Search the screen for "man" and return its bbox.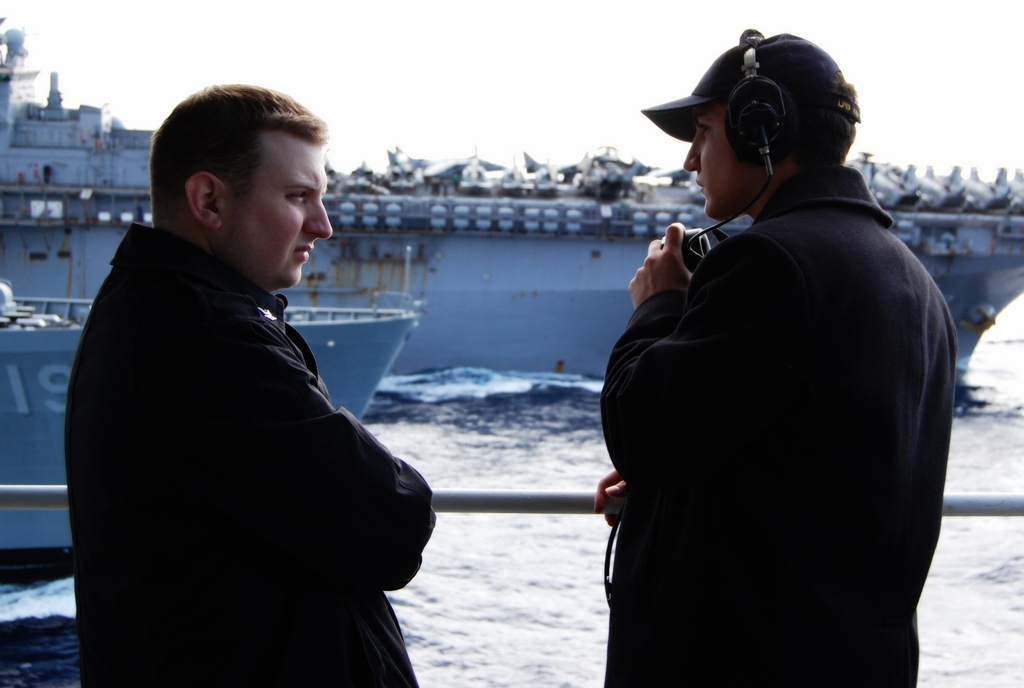
Found: {"x1": 578, "y1": 30, "x2": 959, "y2": 676}.
